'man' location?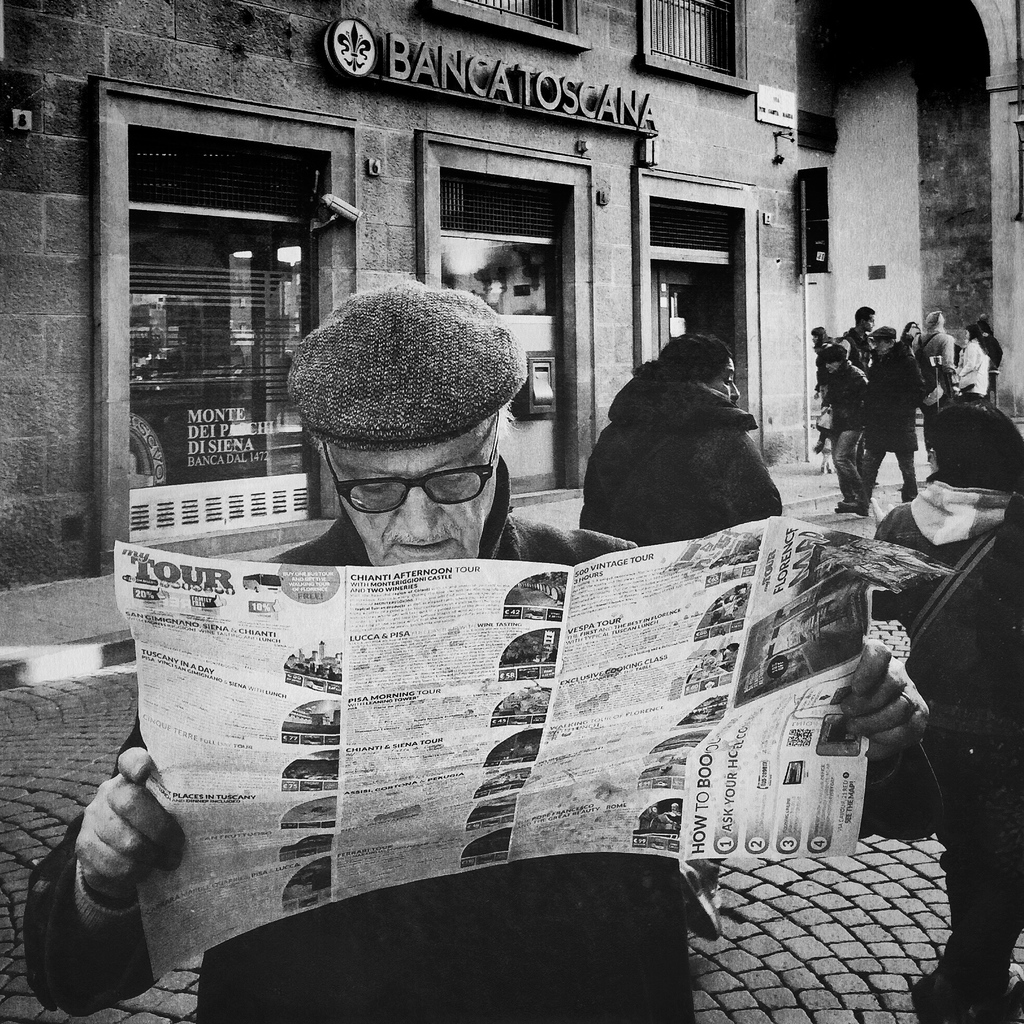
(x1=844, y1=305, x2=879, y2=371)
